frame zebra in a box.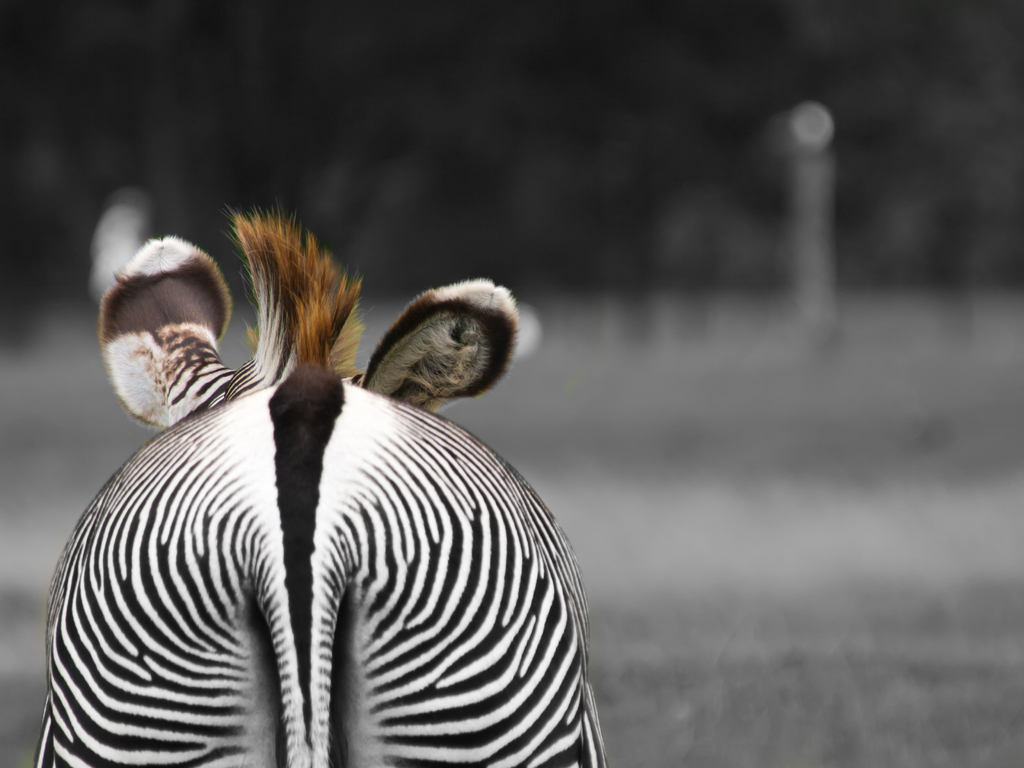
box(31, 198, 610, 767).
